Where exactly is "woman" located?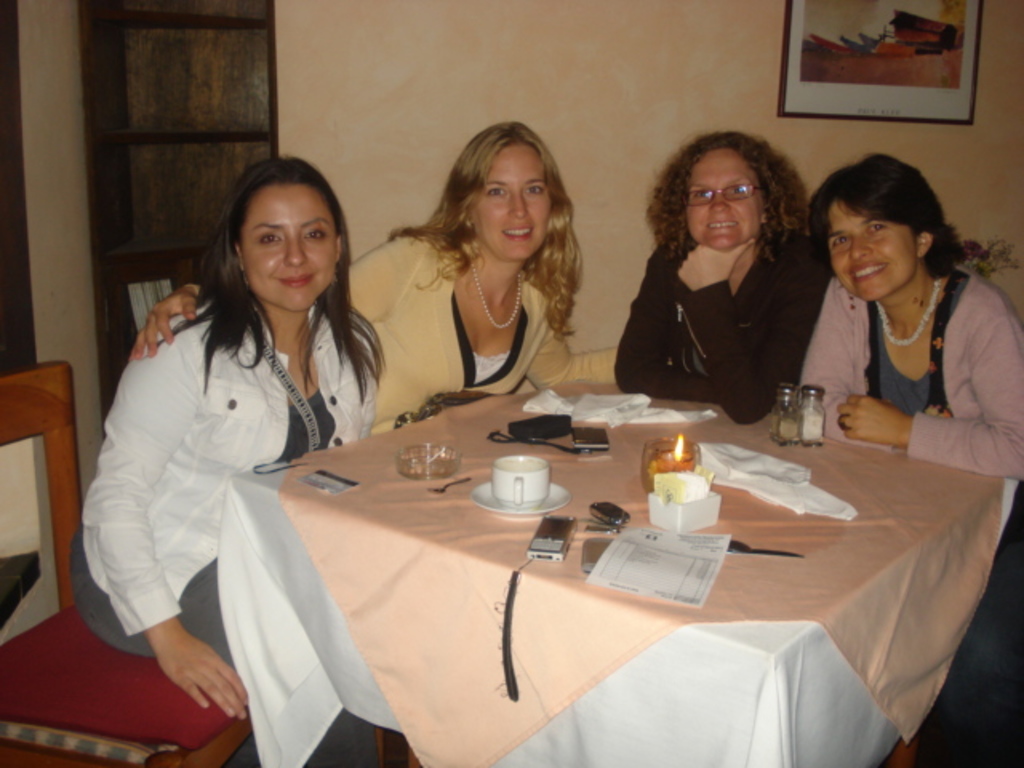
Its bounding box is [left=131, top=109, right=626, bottom=432].
